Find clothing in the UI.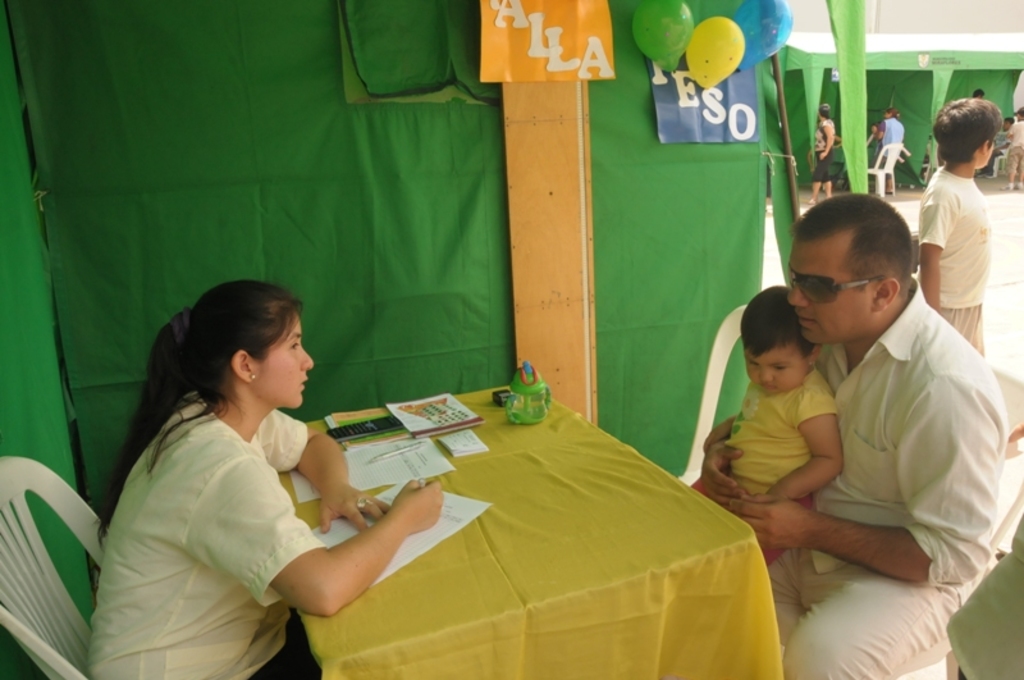
UI element at <bbox>914, 159, 991, 351</bbox>.
